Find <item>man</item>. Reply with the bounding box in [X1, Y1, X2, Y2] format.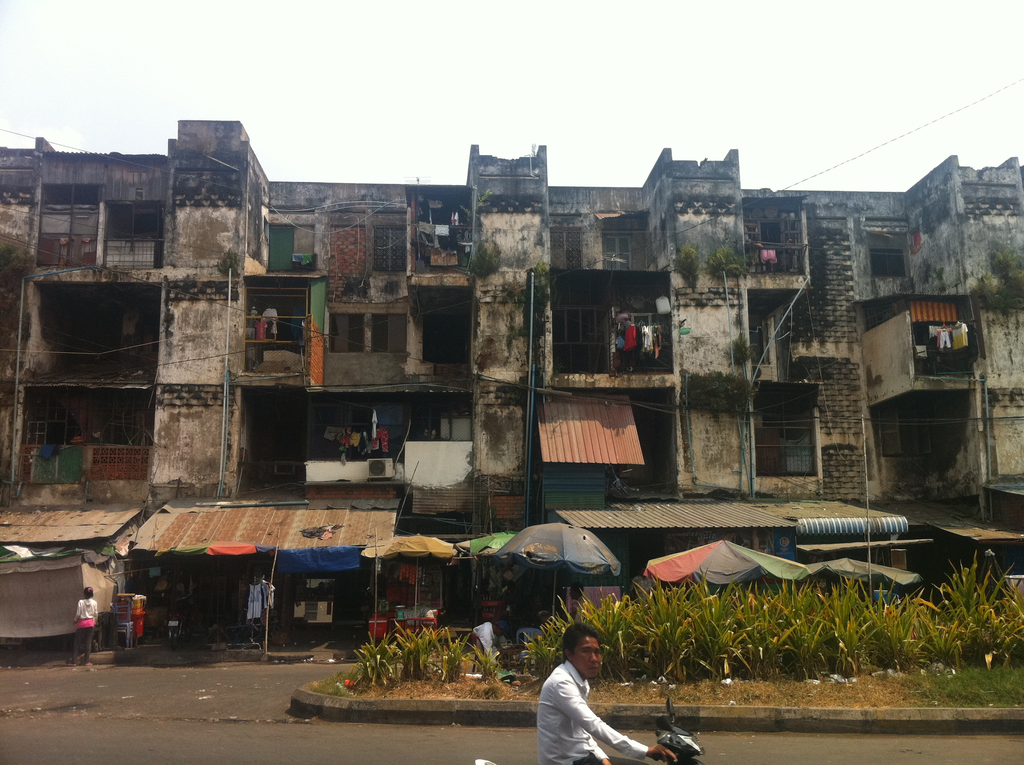
[538, 643, 634, 764].
